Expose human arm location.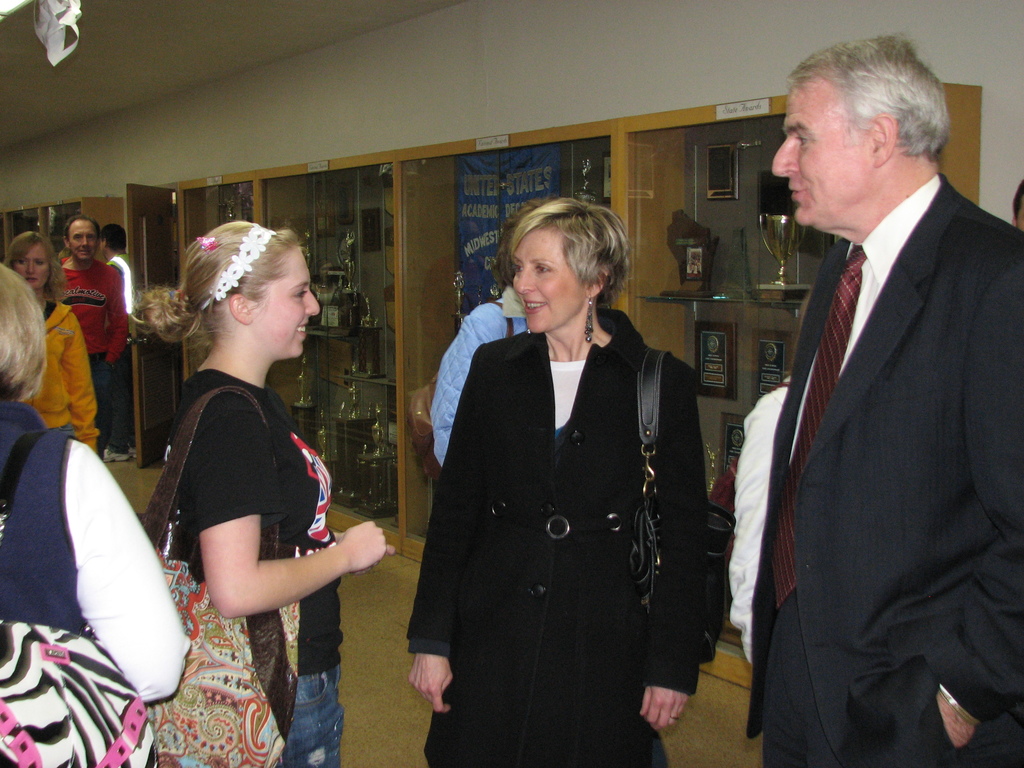
Exposed at crop(404, 352, 512, 715).
